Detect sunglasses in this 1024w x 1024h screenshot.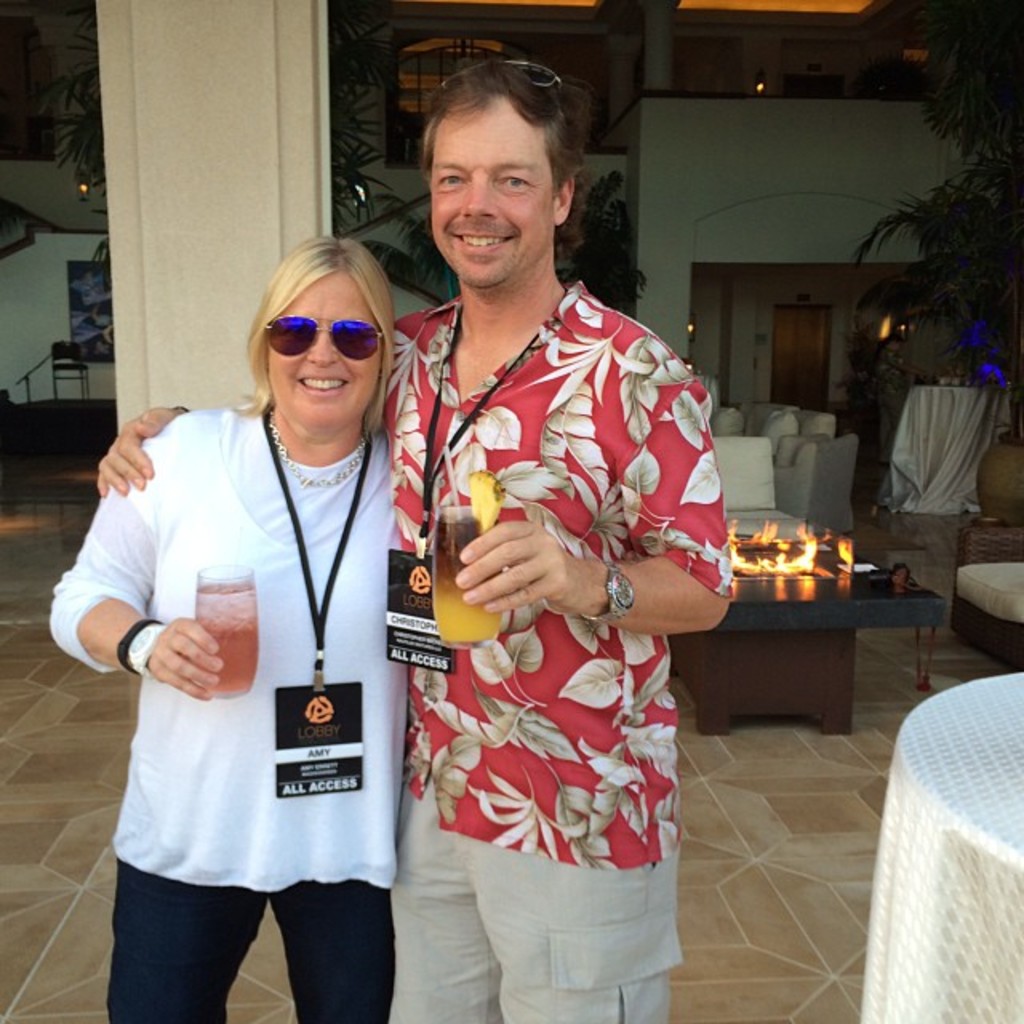
Detection: <region>440, 56, 560, 85</region>.
